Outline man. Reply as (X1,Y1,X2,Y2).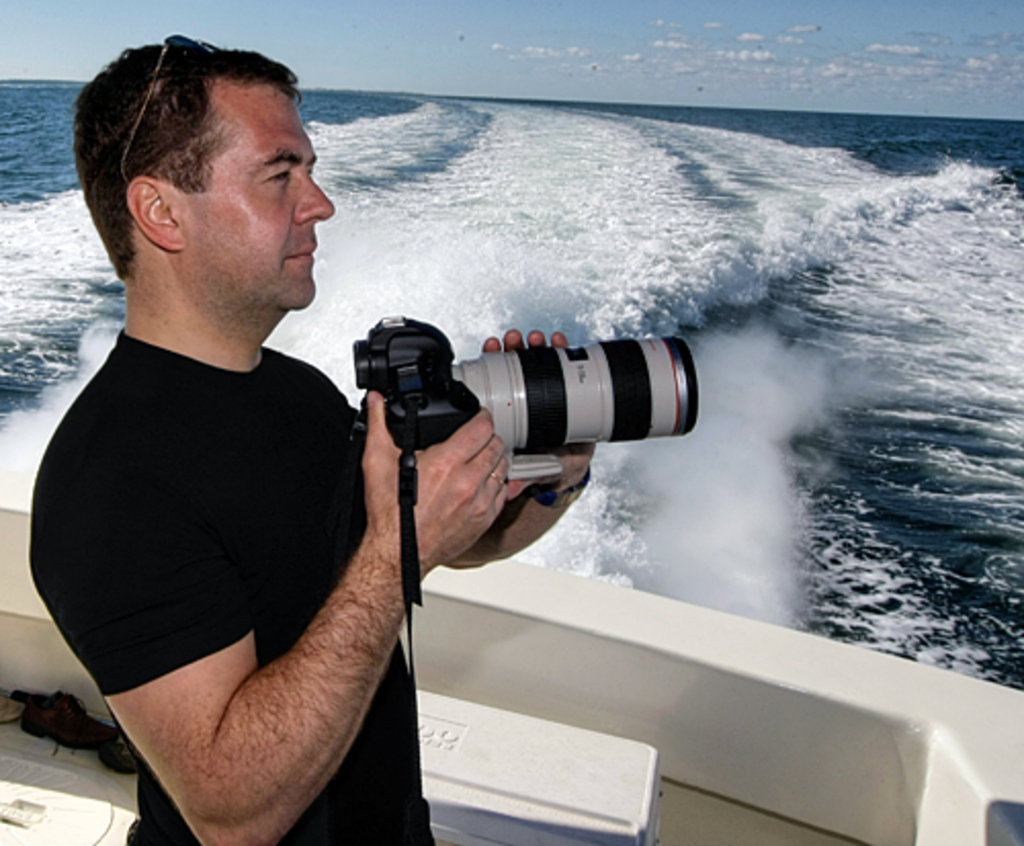
(25,37,582,838).
